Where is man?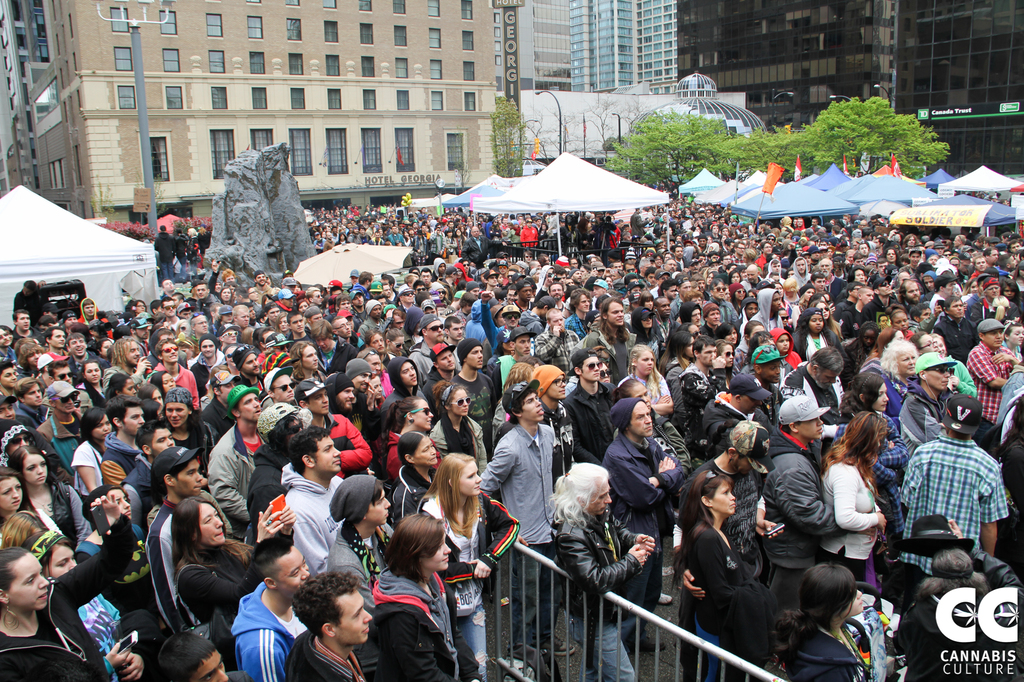
{"x1": 676, "y1": 276, "x2": 694, "y2": 292}.
